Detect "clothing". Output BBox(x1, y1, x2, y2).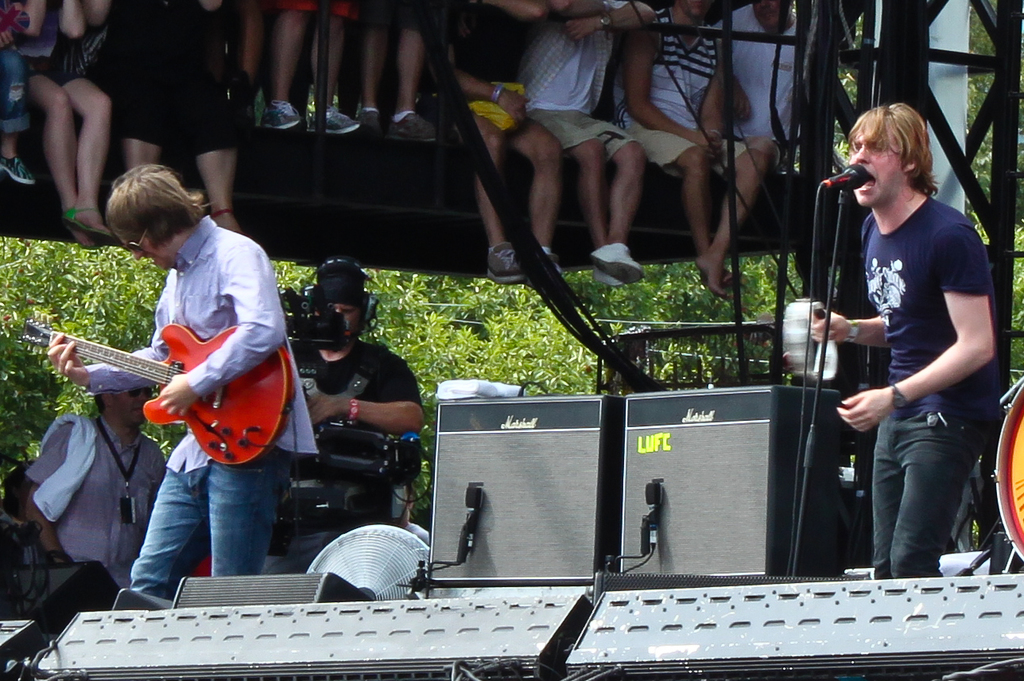
BBox(292, 335, 422, 534).
